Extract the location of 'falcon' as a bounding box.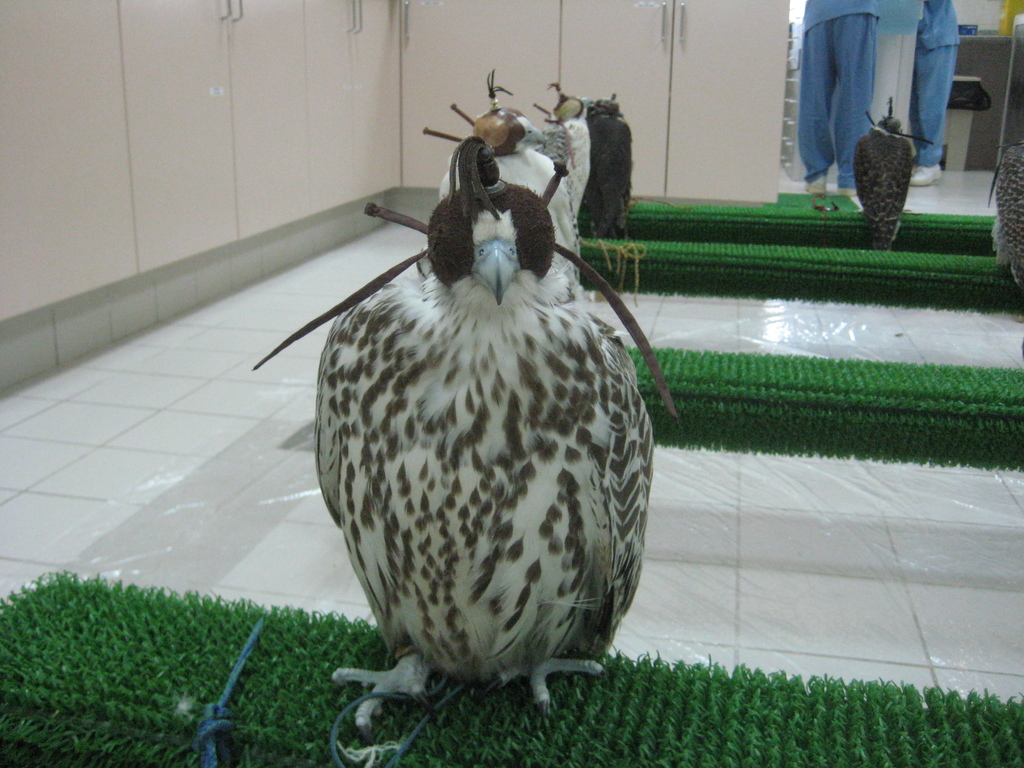
BBox(990, 139, 1023, 294).
